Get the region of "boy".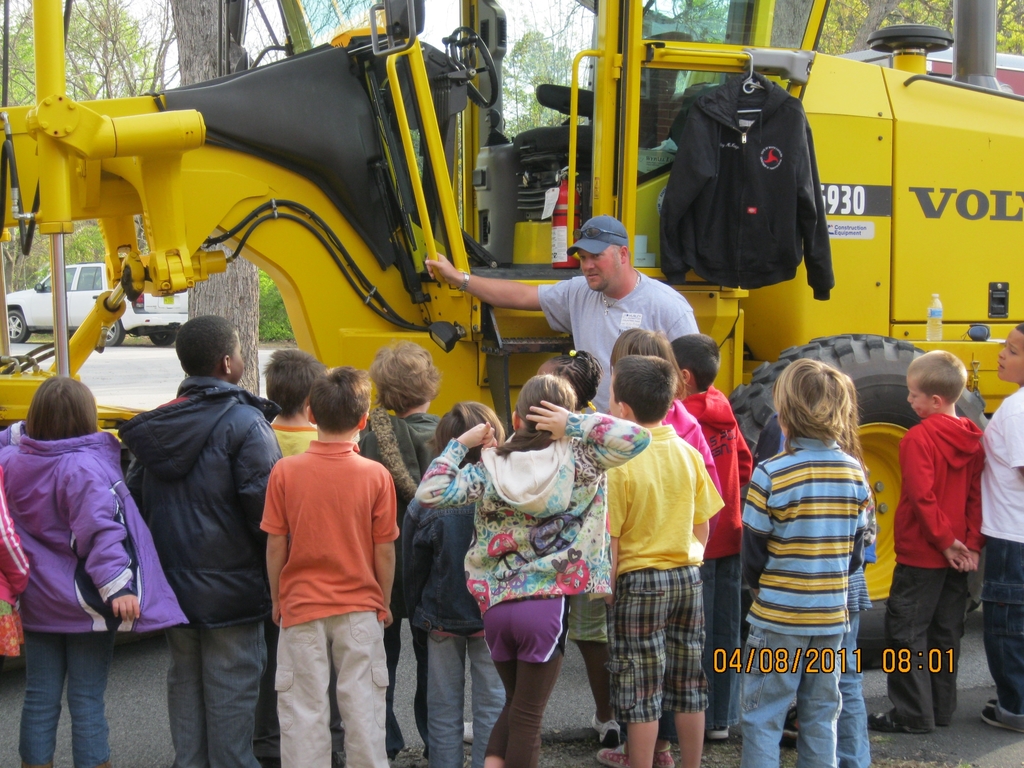
l=119, t=314, r=279, b=767.
